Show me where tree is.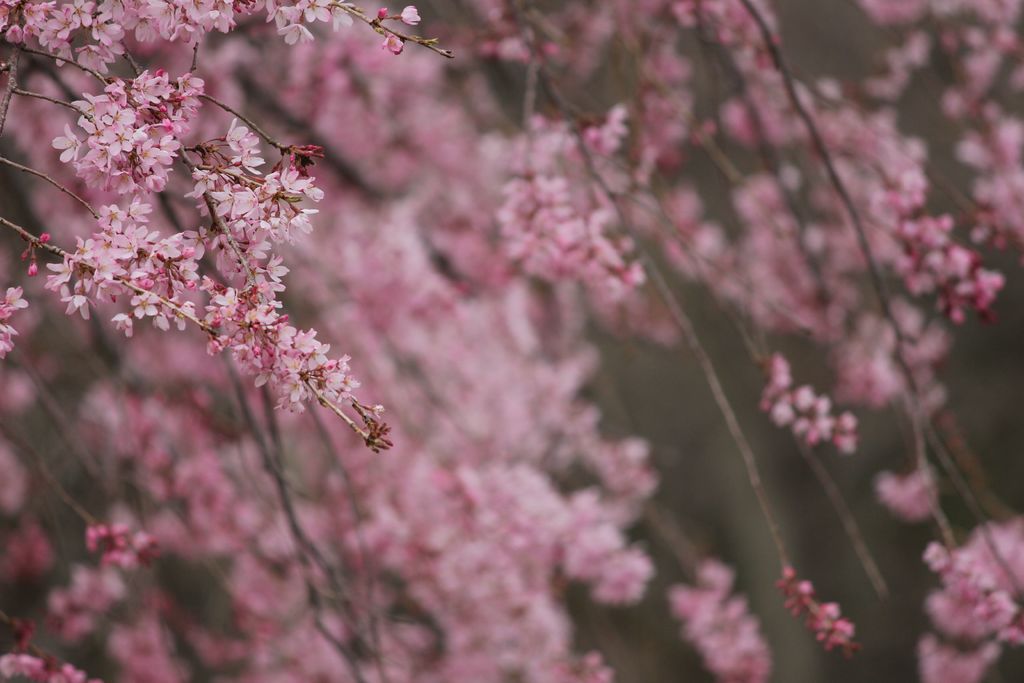
tree is at bbox(17, 0, 1006, 682).
